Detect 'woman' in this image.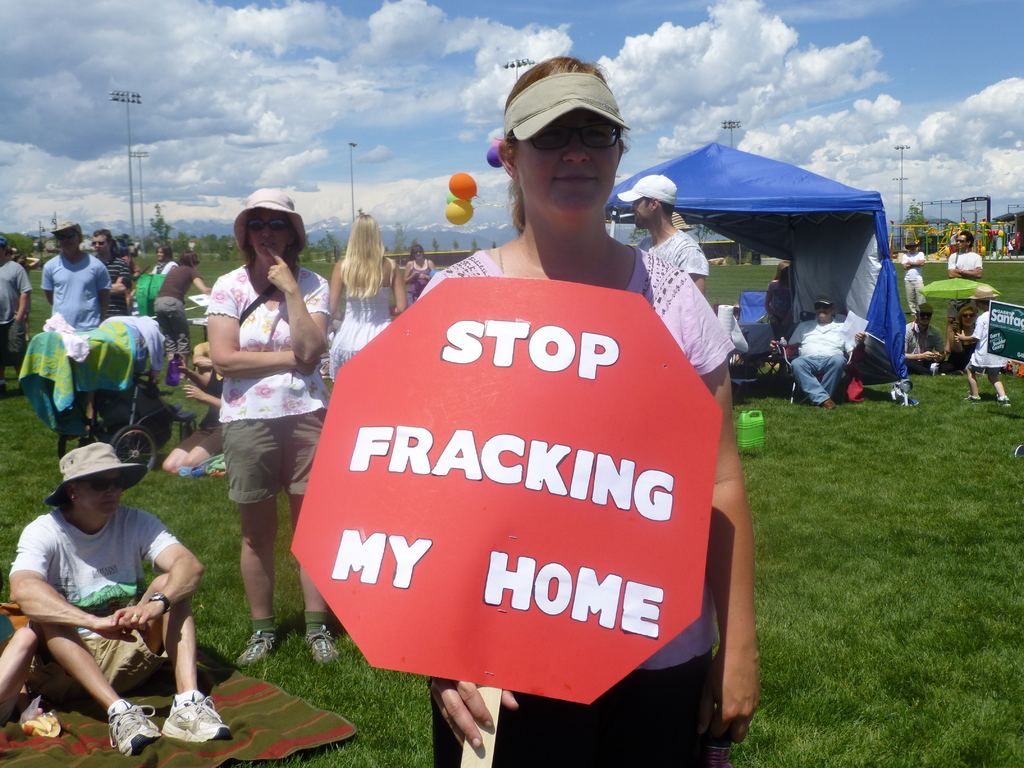
Detection: 156, 248, 216, 357.
